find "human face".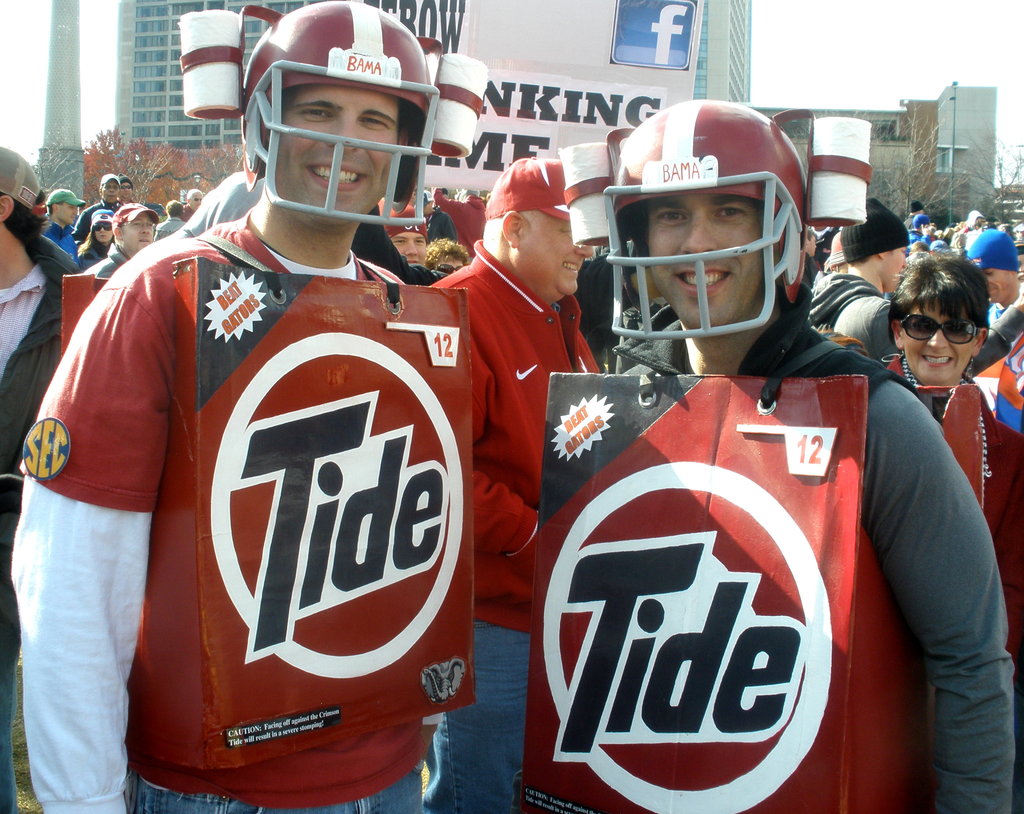
l=436, t=257, r=461, b=280.
